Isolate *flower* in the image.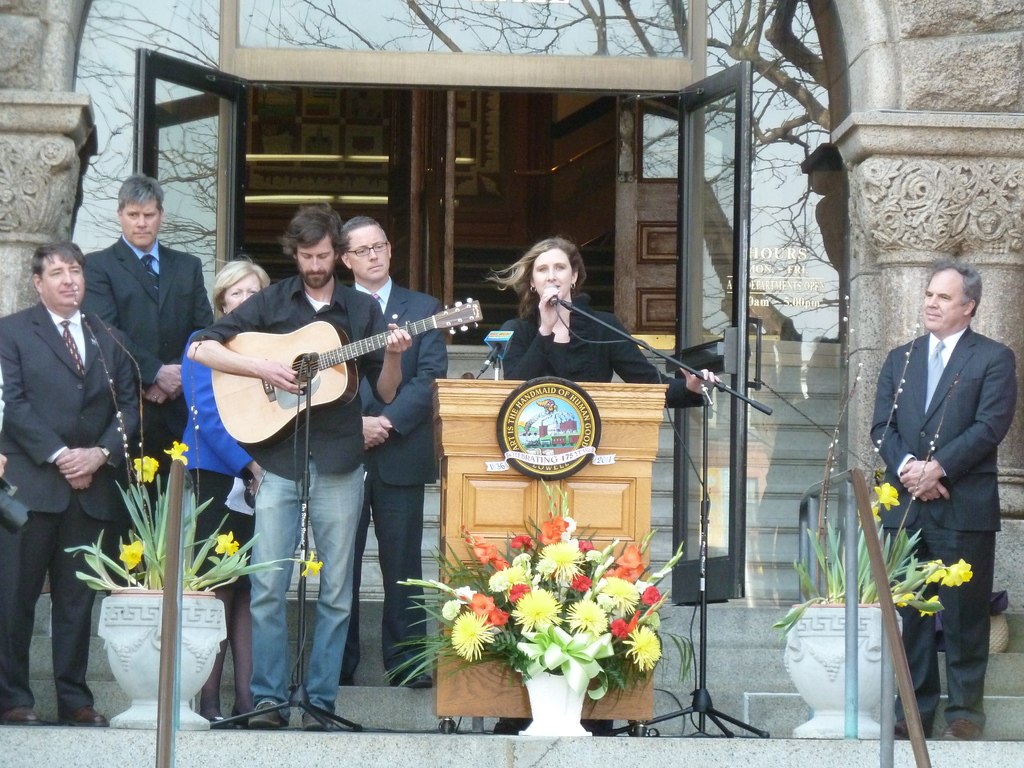
Isolated region: (x1=117, y1=540, x2=145, y2=573).
